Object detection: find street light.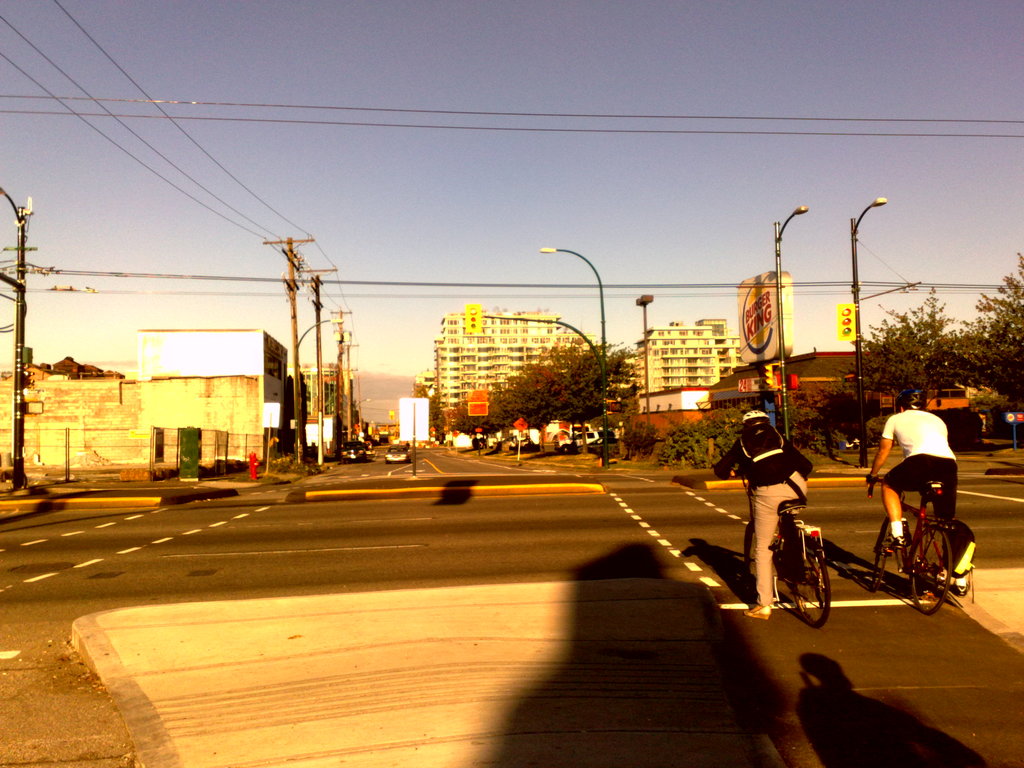
292 312 344 468.
